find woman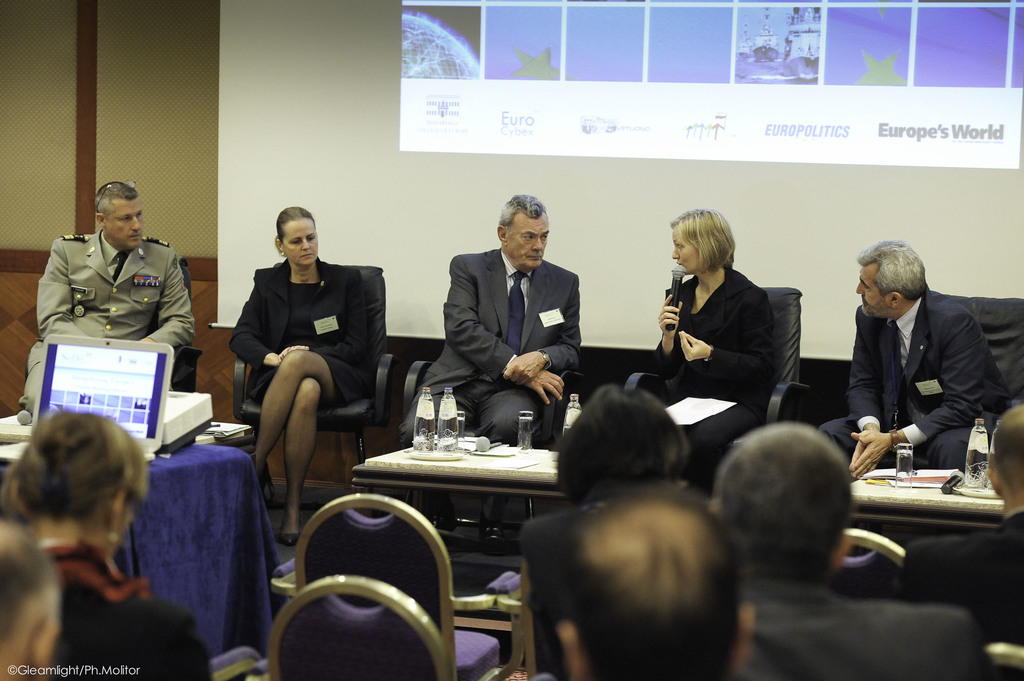
left=516, top=358, right=721, bottom=662
